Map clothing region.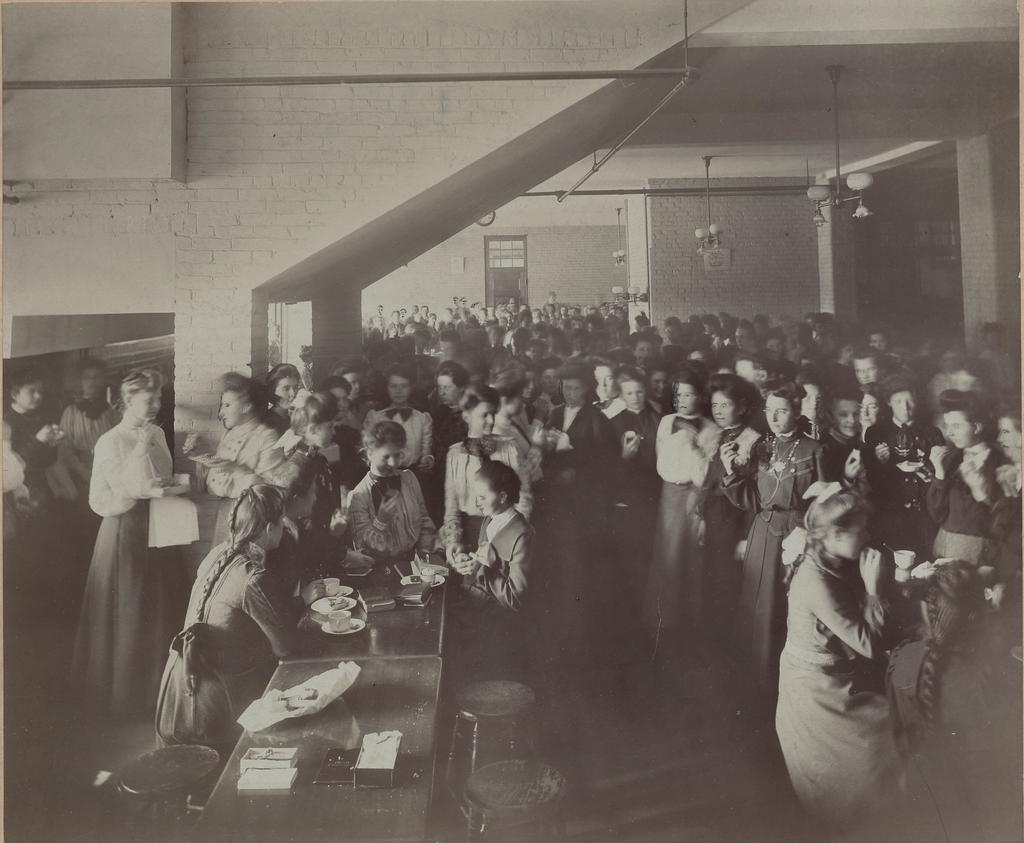
Mapped to [x1=774, y1=540, x2=900, y2=821].
